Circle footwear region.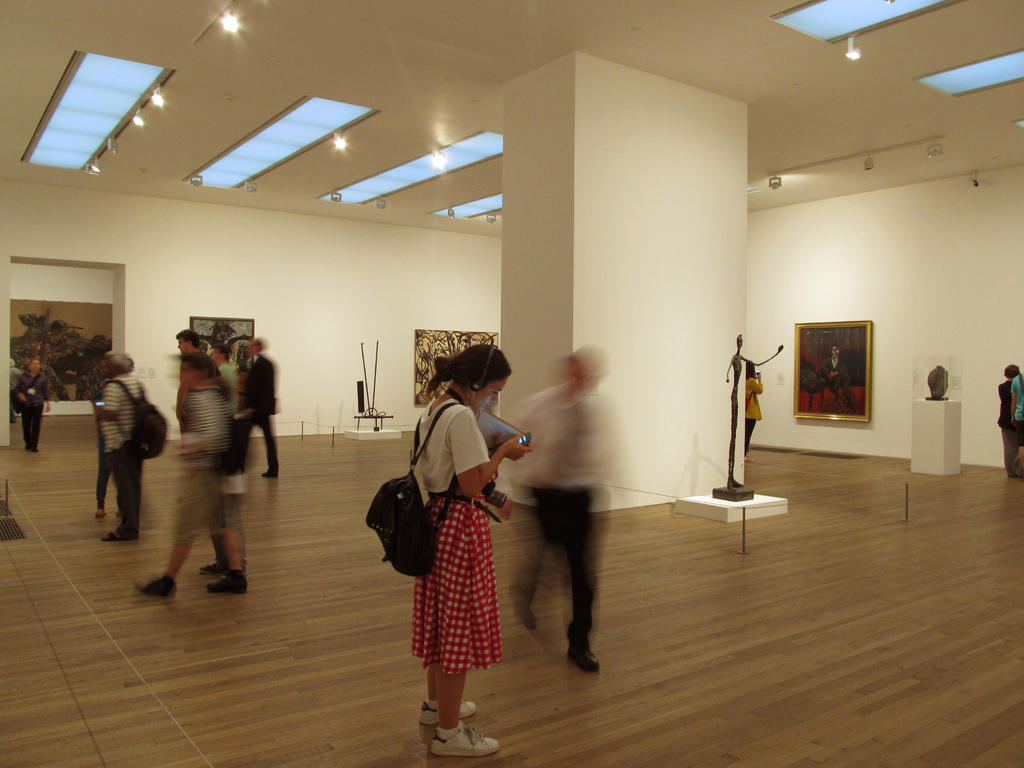
Region: pyautogui.locateOnScreen(129, 579, 177, 598).
